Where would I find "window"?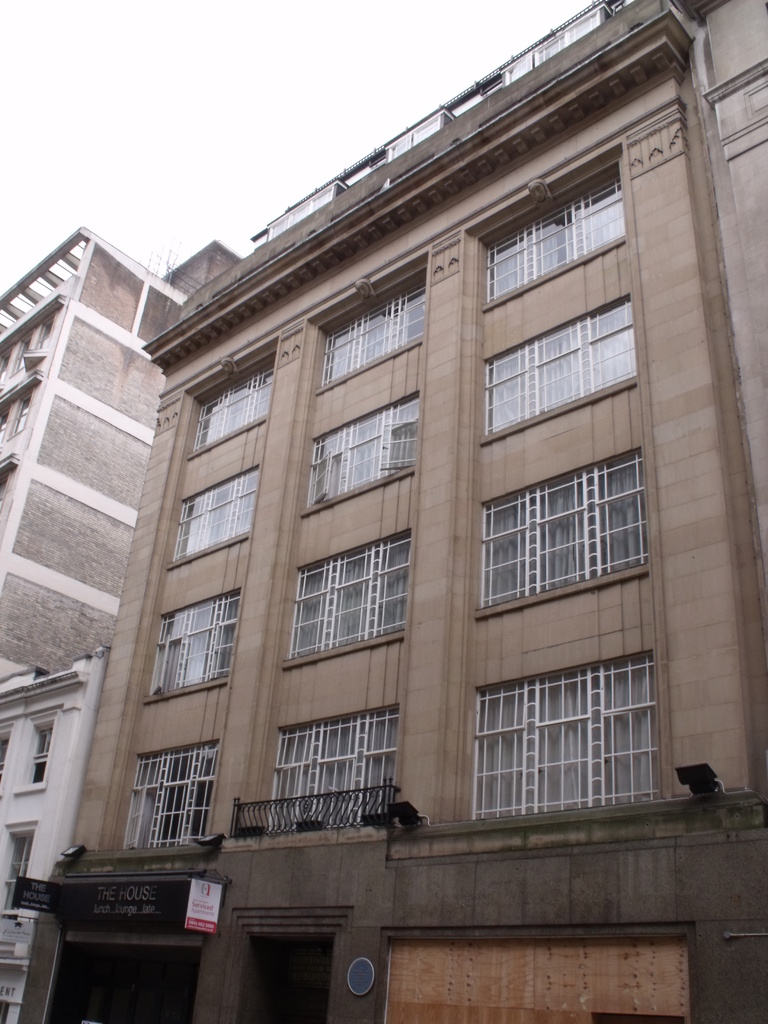
At bbox=[114, 739, 219, 849].
